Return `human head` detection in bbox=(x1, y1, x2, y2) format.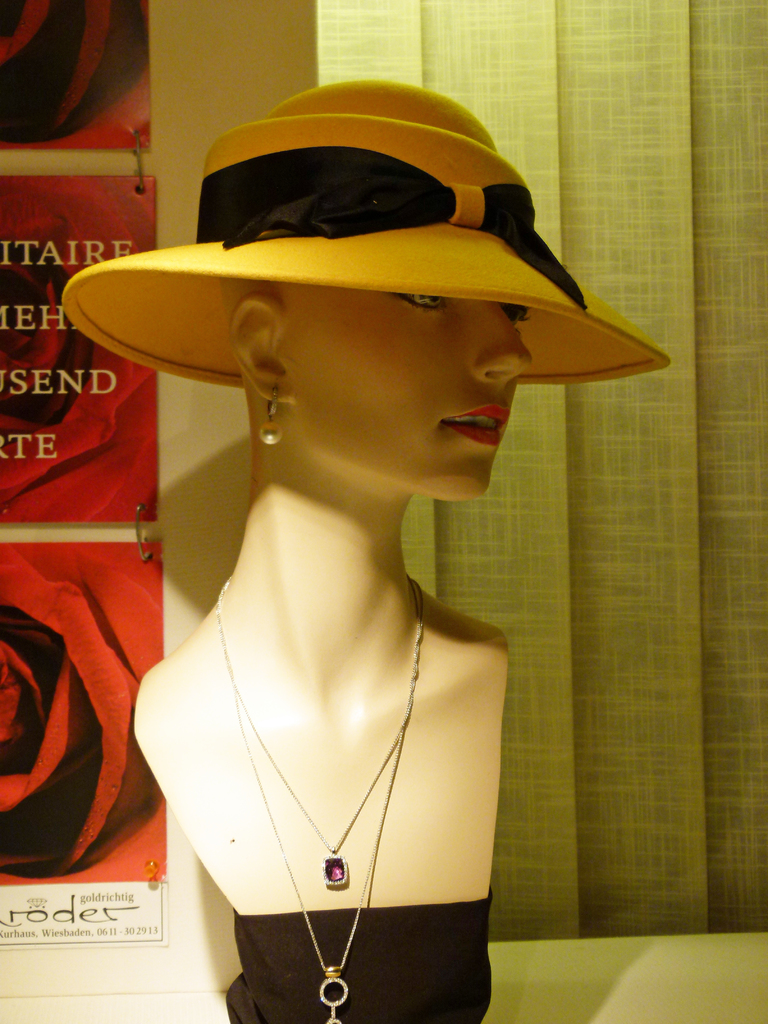
bbox=(126, 185, 635, 518).
